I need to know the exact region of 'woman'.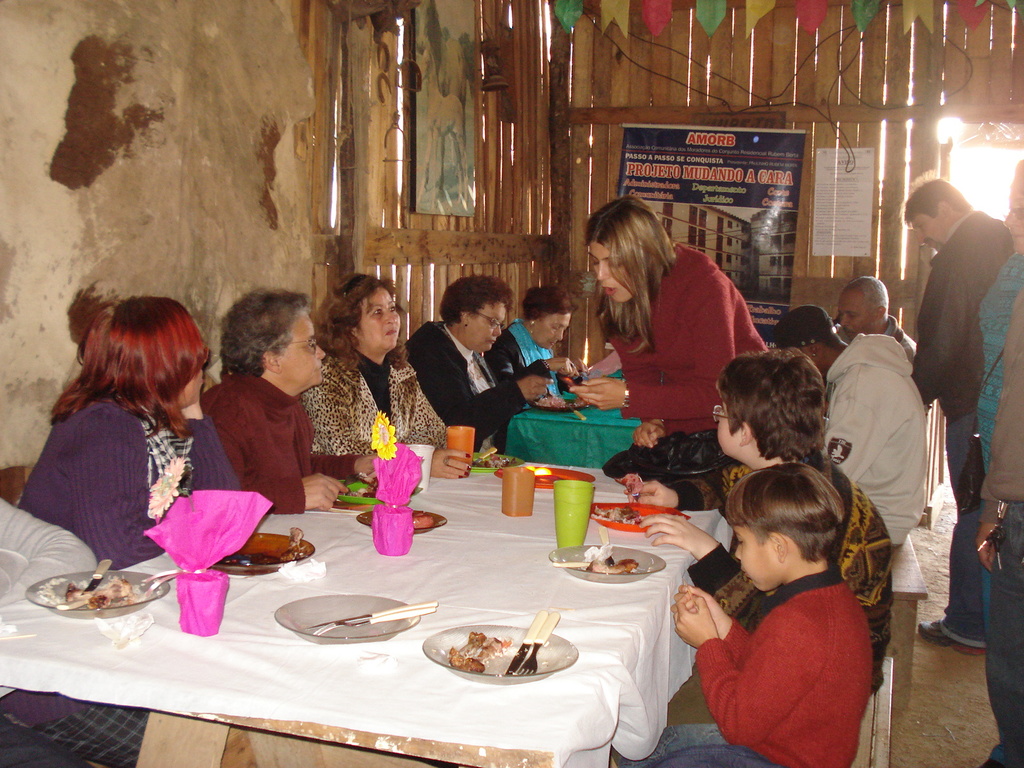
Region: (left=567, top=193, right=772, bottom=423).
